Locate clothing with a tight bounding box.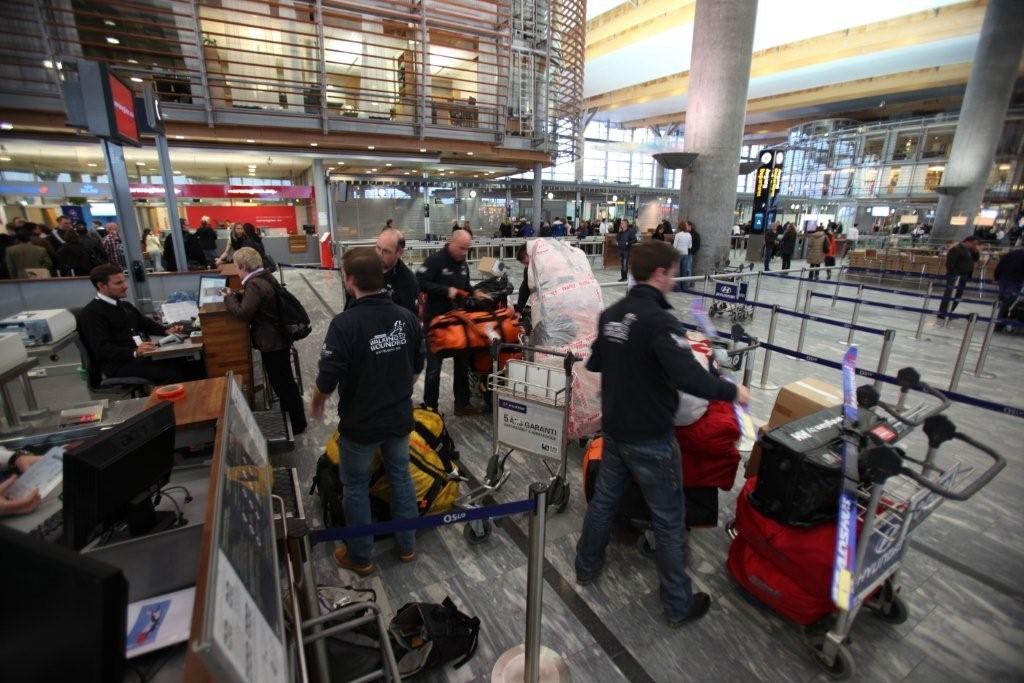
309:287:428:564.
